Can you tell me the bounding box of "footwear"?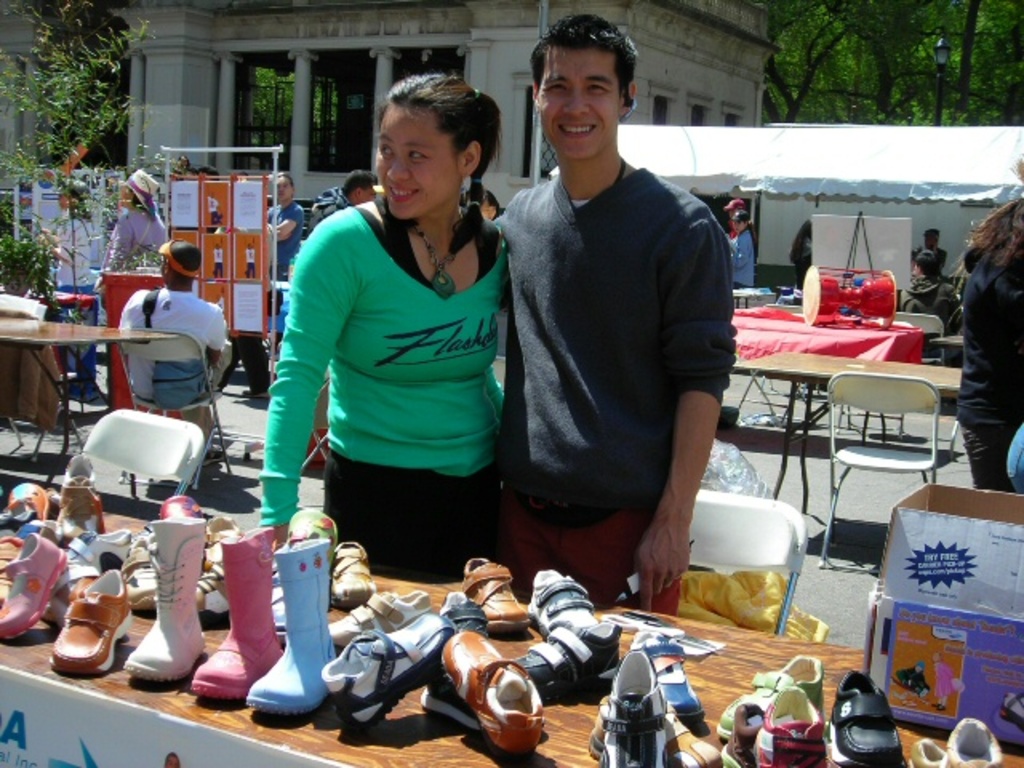
(x1=328, y1=534, x2=379, y2=605).
